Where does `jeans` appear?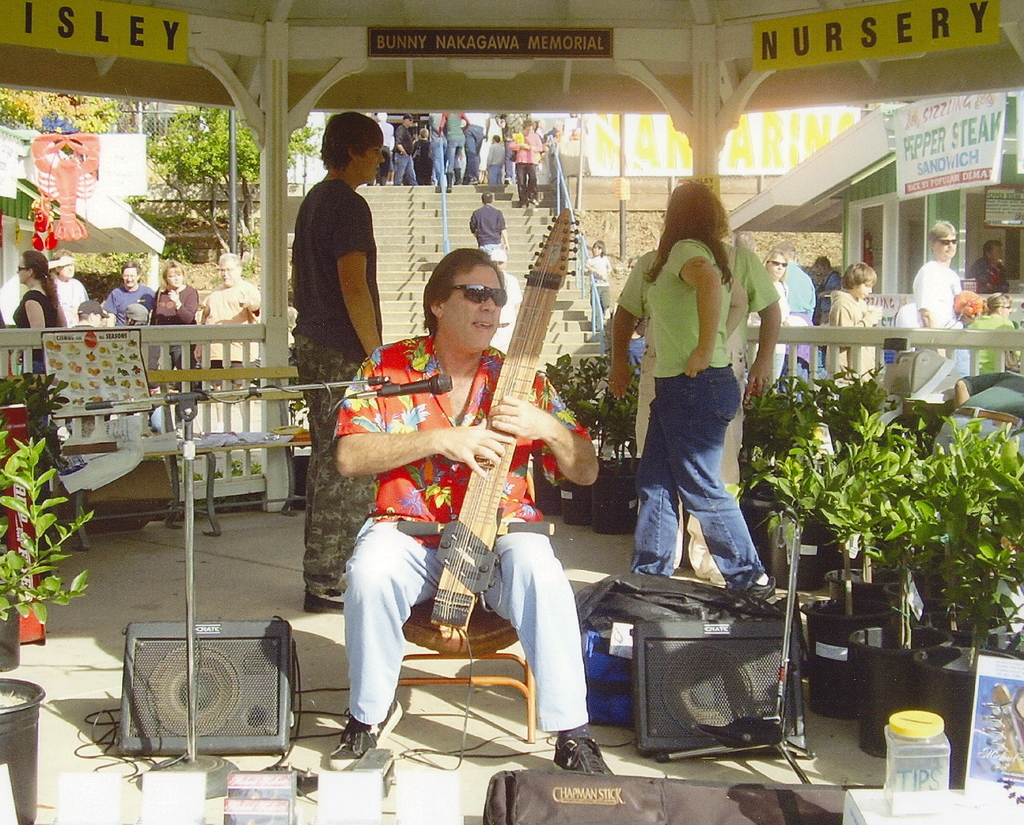
Appears at bbox=(7, 358, 54, 433).
